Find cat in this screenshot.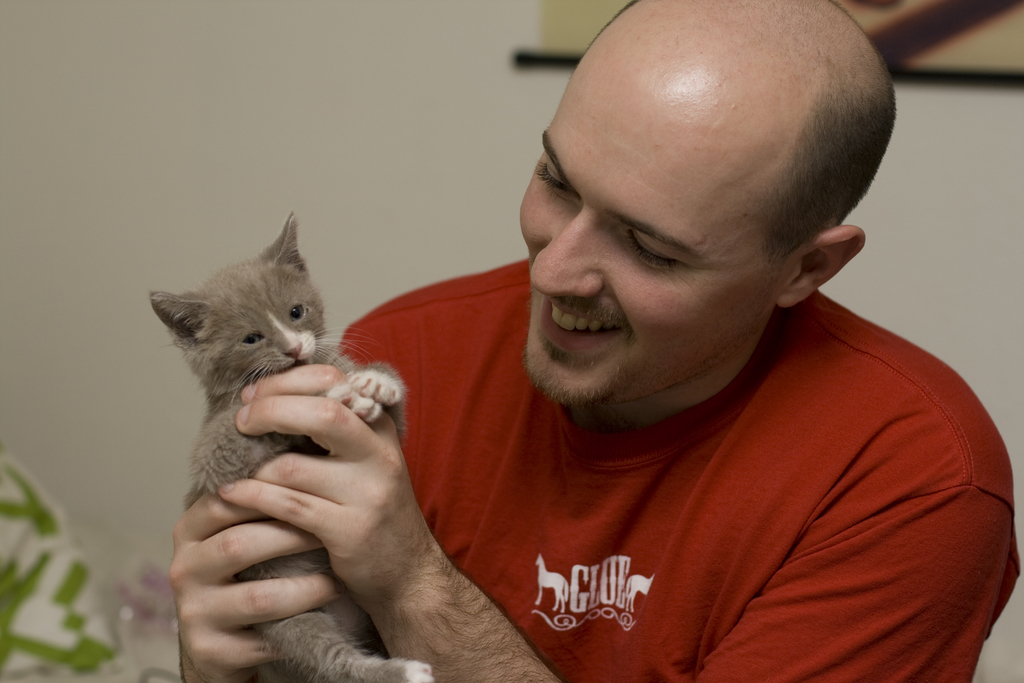
The bounding box for cat is BBox(145, 210, 435, 682).
